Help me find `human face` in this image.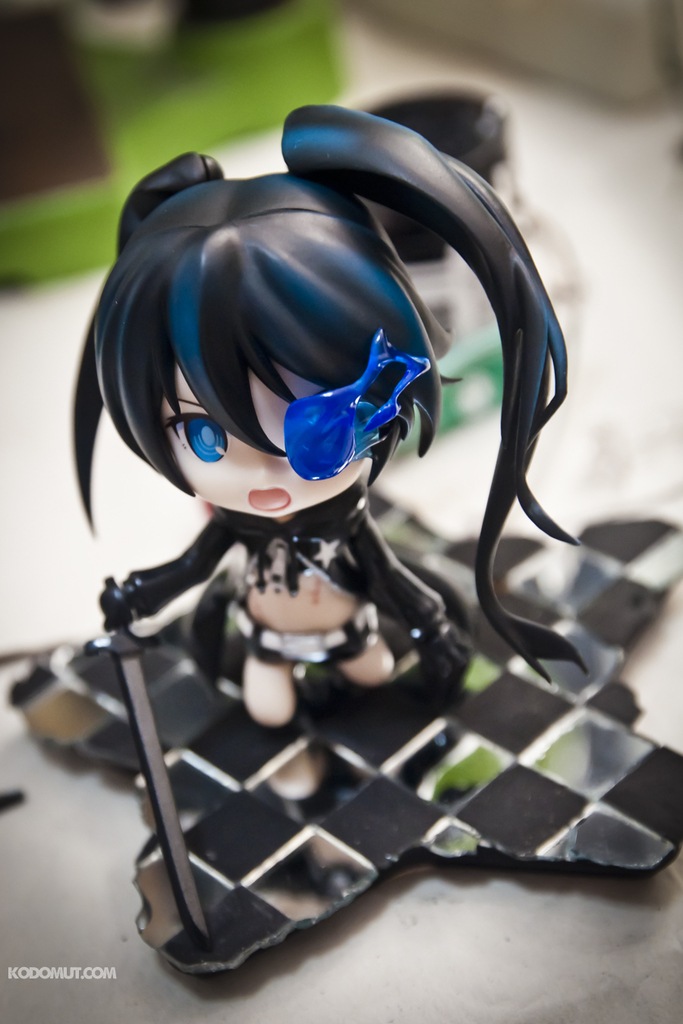
Found it: box=[175, 366, 369, 515].
